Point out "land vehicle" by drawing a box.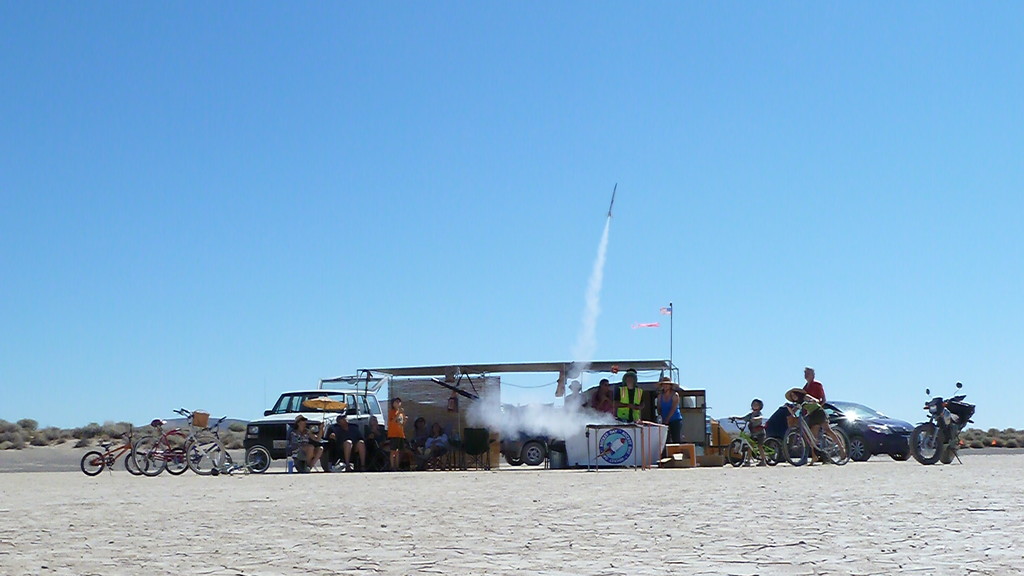
crop(131, 404, 236, 474).
